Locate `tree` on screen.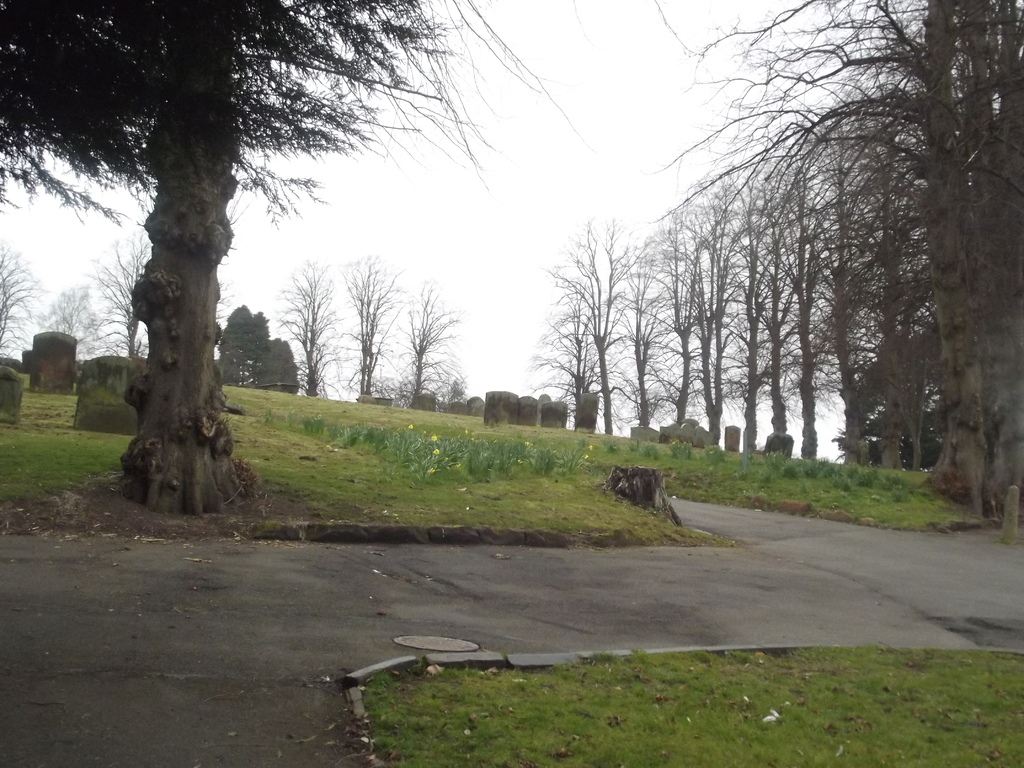
On screen at bbox(336, 250, 406, 404).
